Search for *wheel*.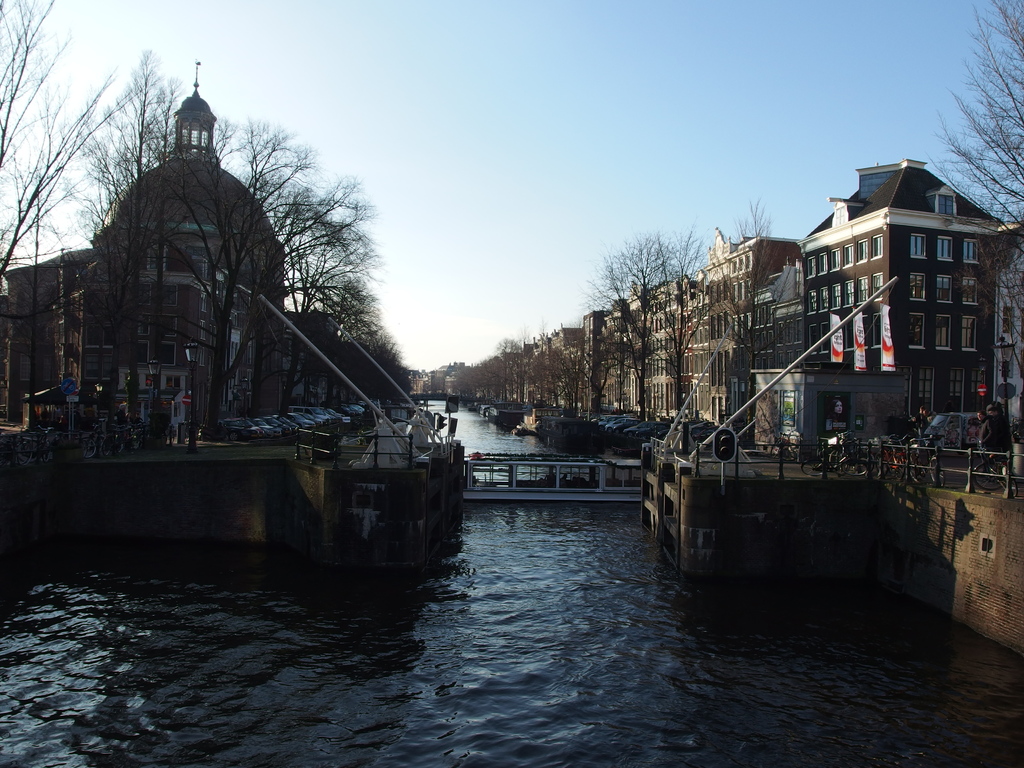
Found at {"left": 227, "top": 434, "right": 236, "bottom": 442}.
